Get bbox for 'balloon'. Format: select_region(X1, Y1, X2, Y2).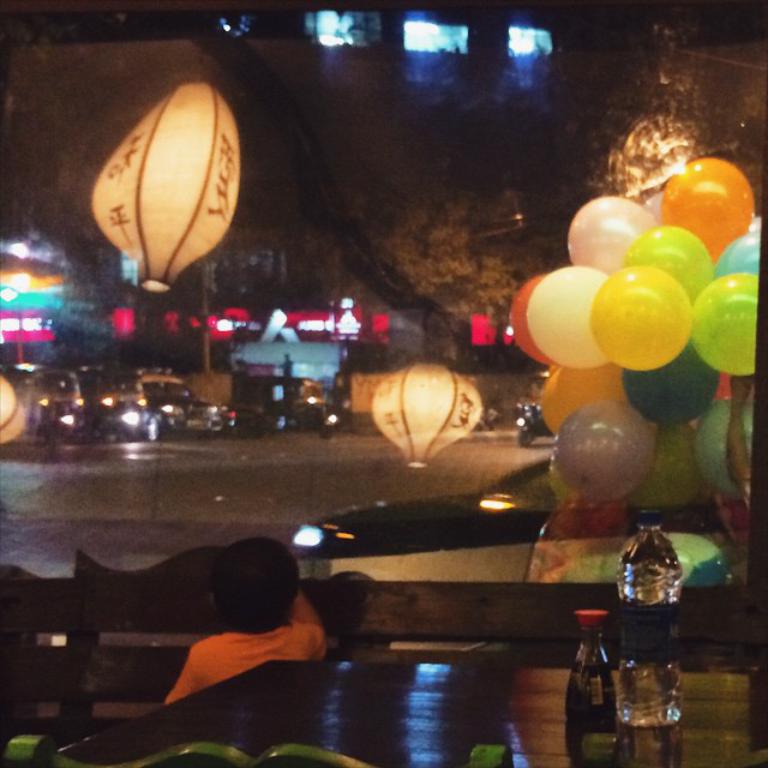
select_region(550, 446, 584, 511).
